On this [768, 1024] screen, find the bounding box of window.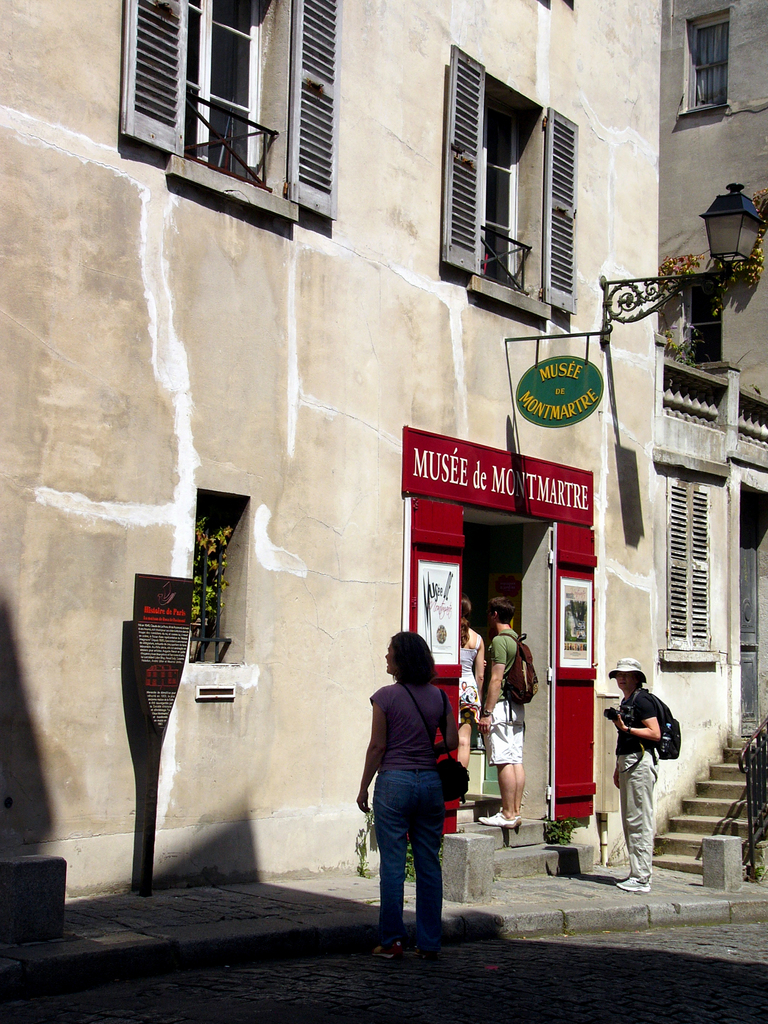
Bounding box: {"x1": 187, "y1": 500, "x2": 227, "y2": 660}.
